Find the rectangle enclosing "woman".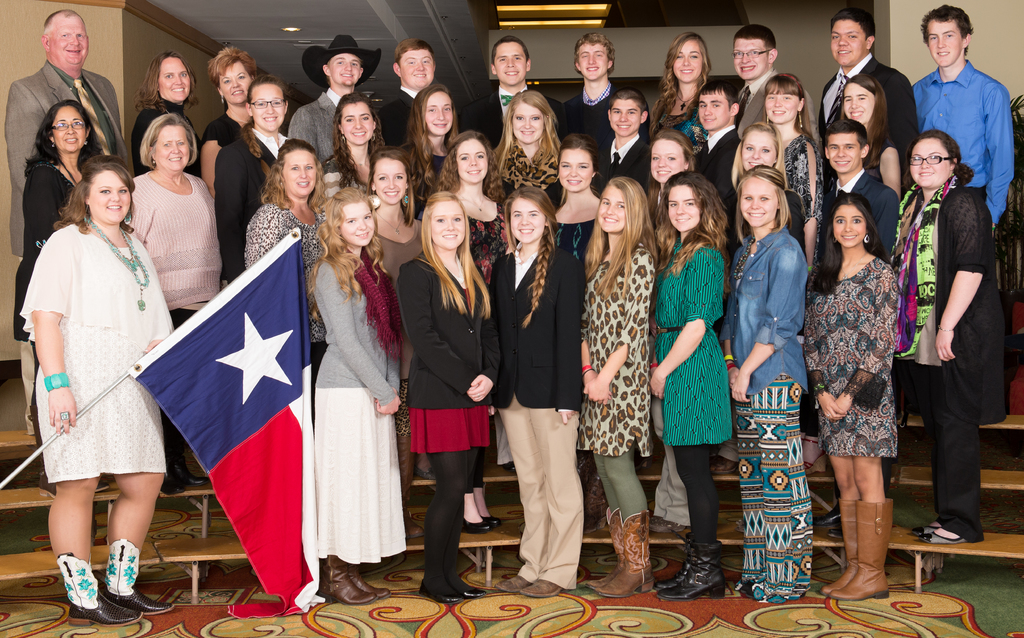
(580,177,660,600).
